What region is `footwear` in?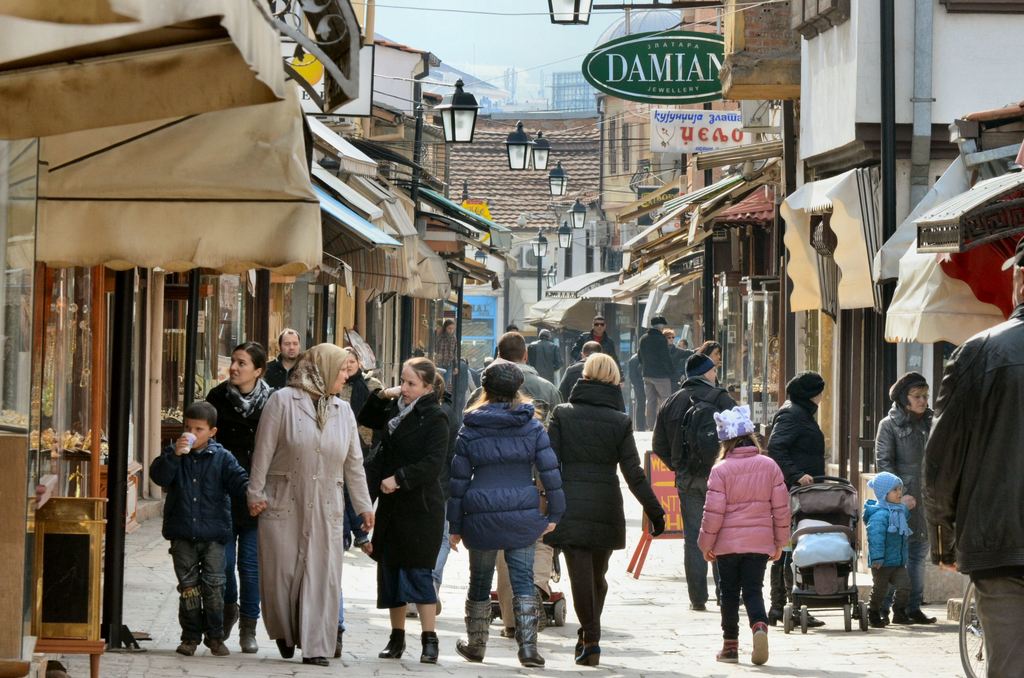
882/610/890/626.
